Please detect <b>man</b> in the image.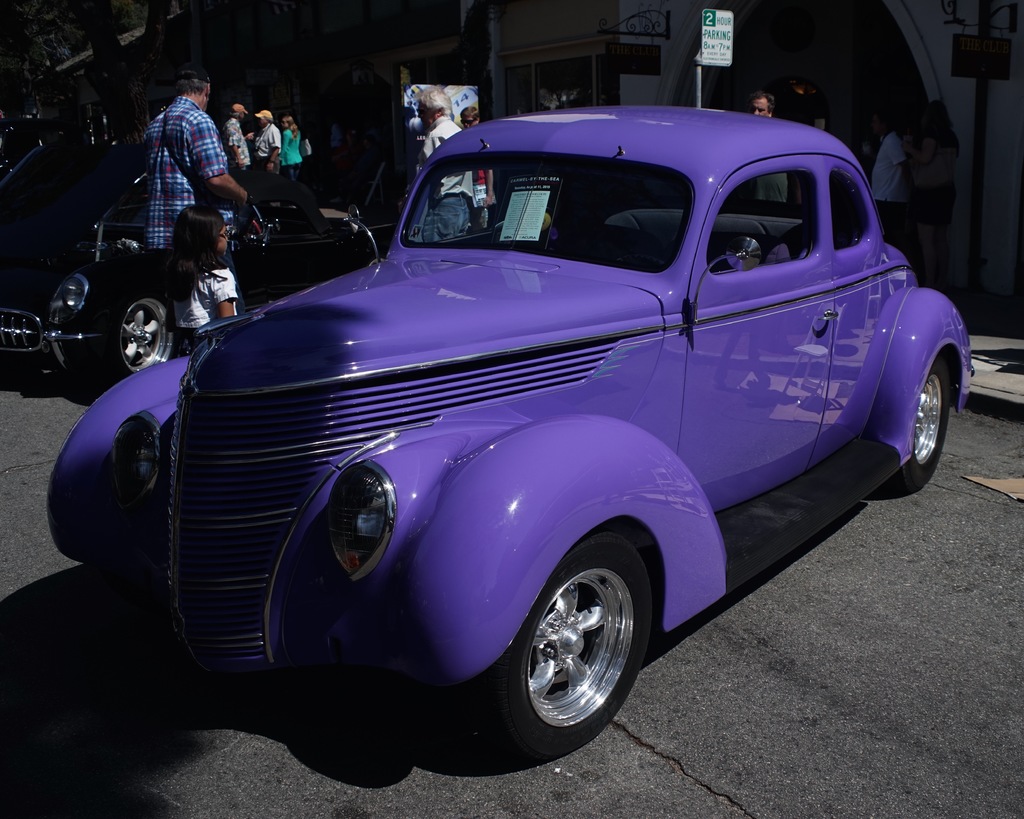
bbox=(868, 111, 913, 243).
